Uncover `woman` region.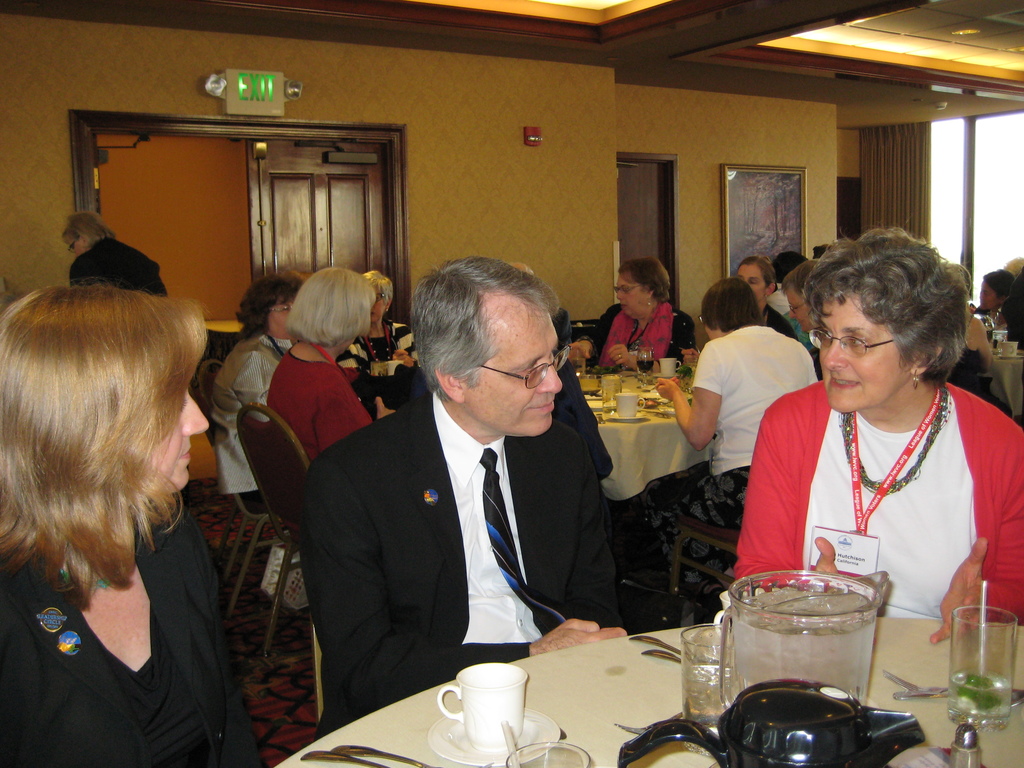
Uncovered: rect(267, 259, 392, 470).
